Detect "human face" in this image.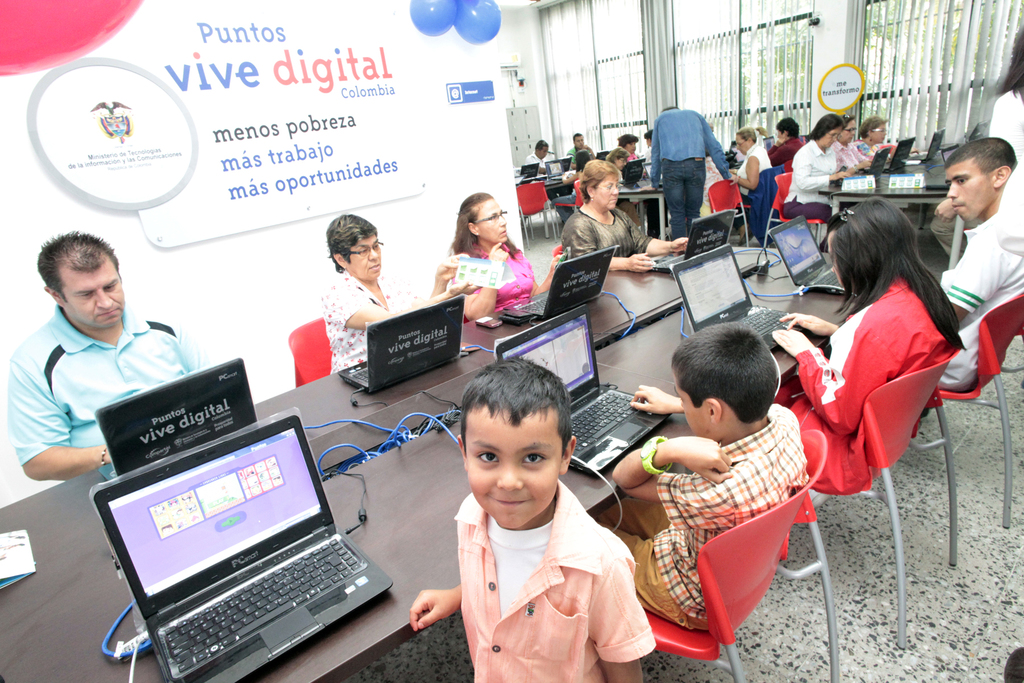
Detection: [63,269,124,323].
